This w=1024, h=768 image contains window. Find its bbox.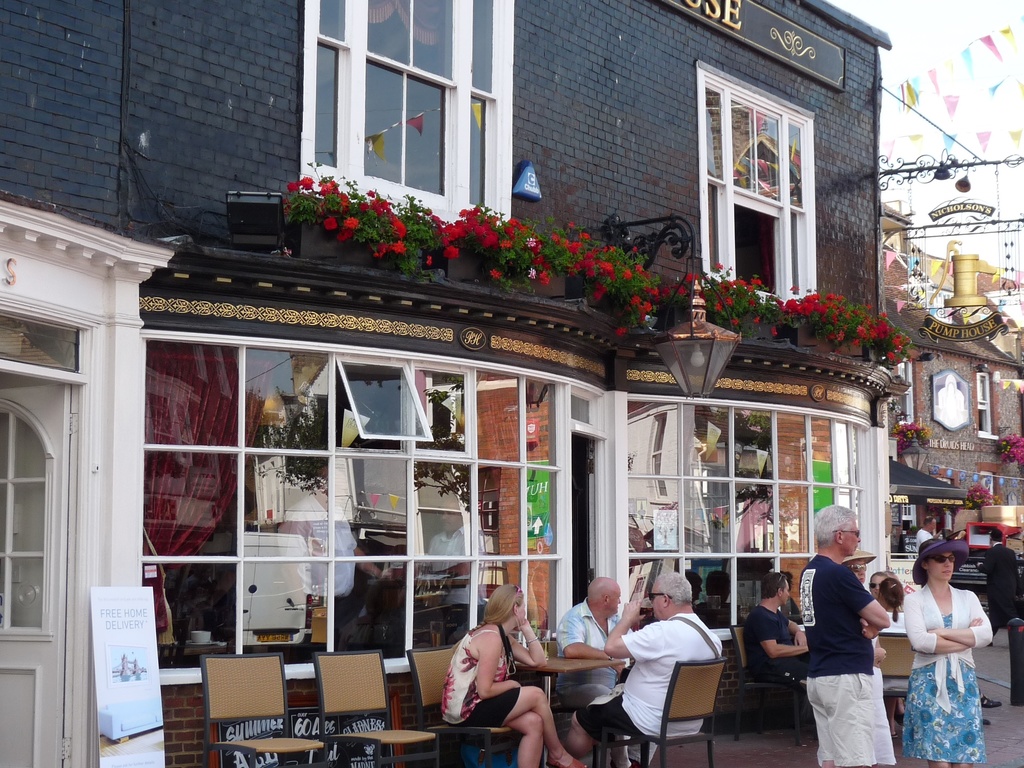
[707, 55, 836, 294].
